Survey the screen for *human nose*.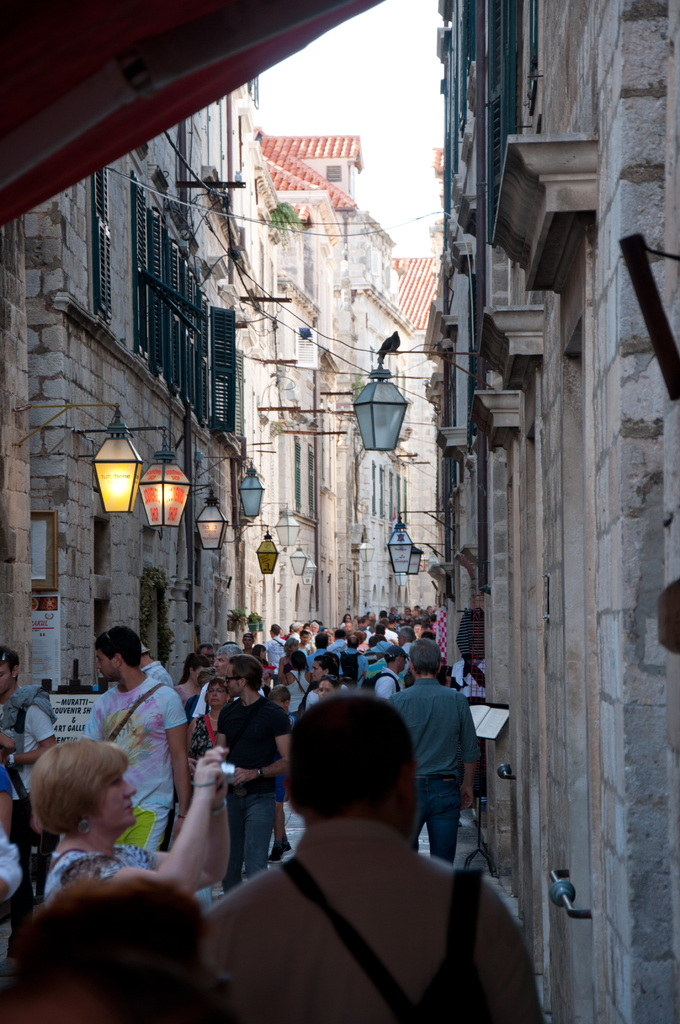
Survey found: 322,691,325,698.
